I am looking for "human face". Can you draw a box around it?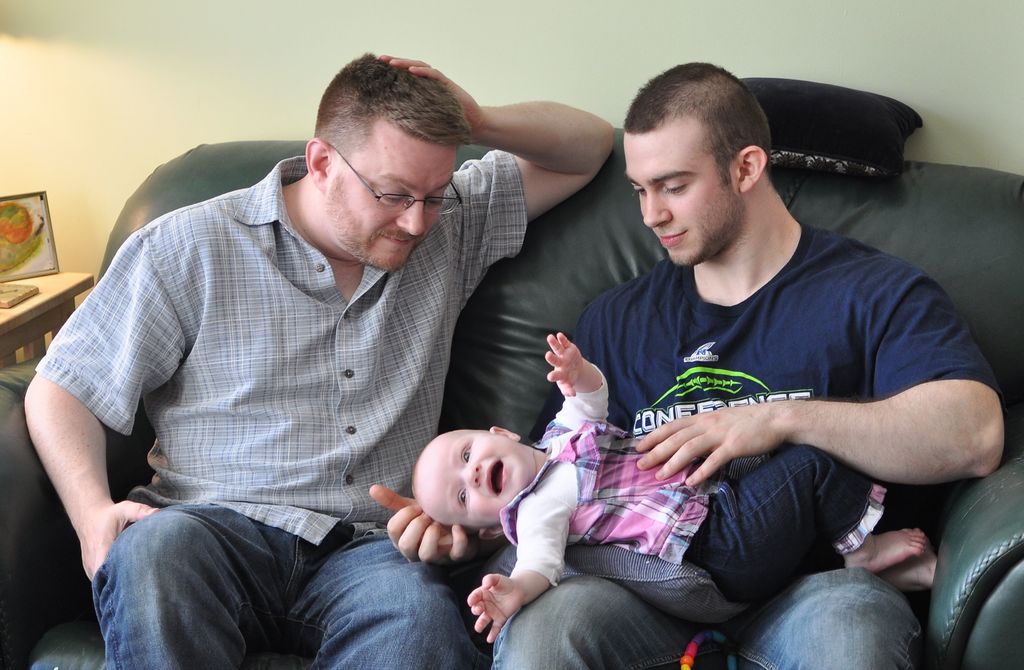
Sure, the bounding box is detection(417, 427, 540, 533).
